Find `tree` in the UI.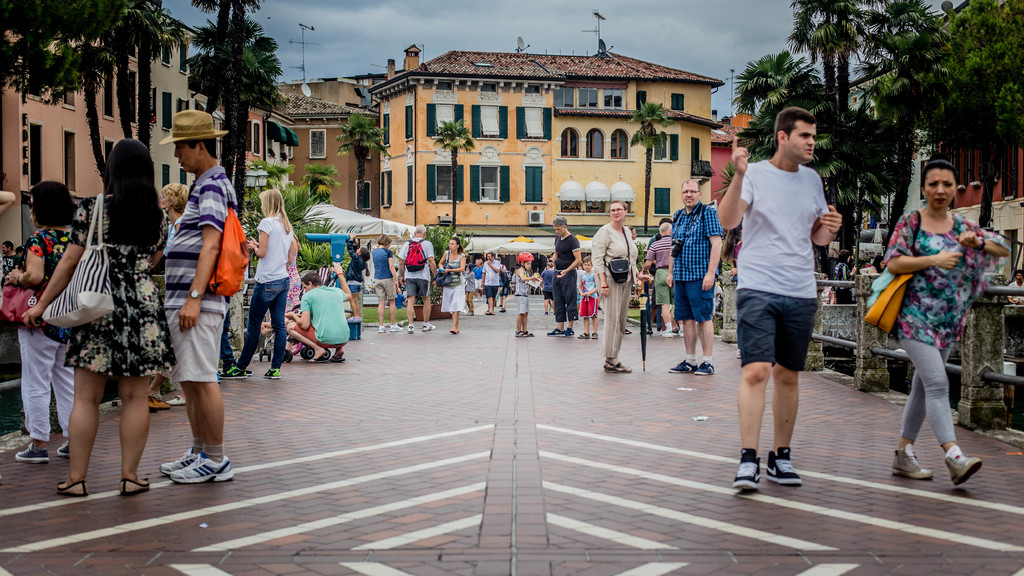
UI element at [left=431, top=118, right=477, bottom=237].
